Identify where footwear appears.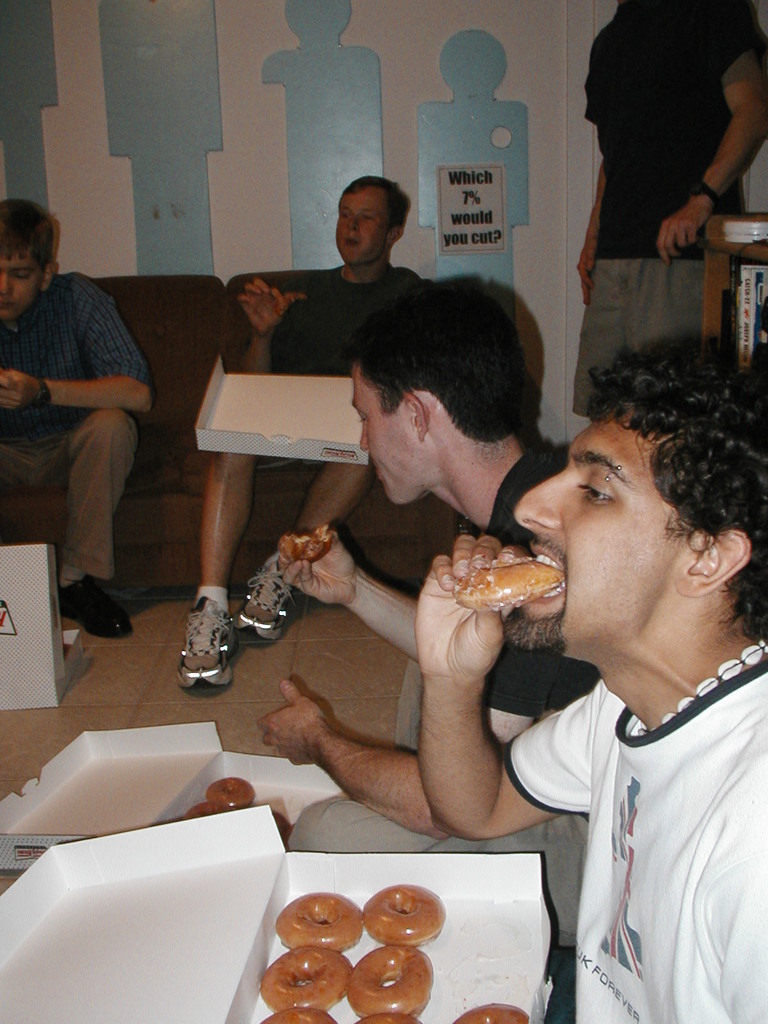
Appears at (left=49, top=580, right=138, bottom=641).
